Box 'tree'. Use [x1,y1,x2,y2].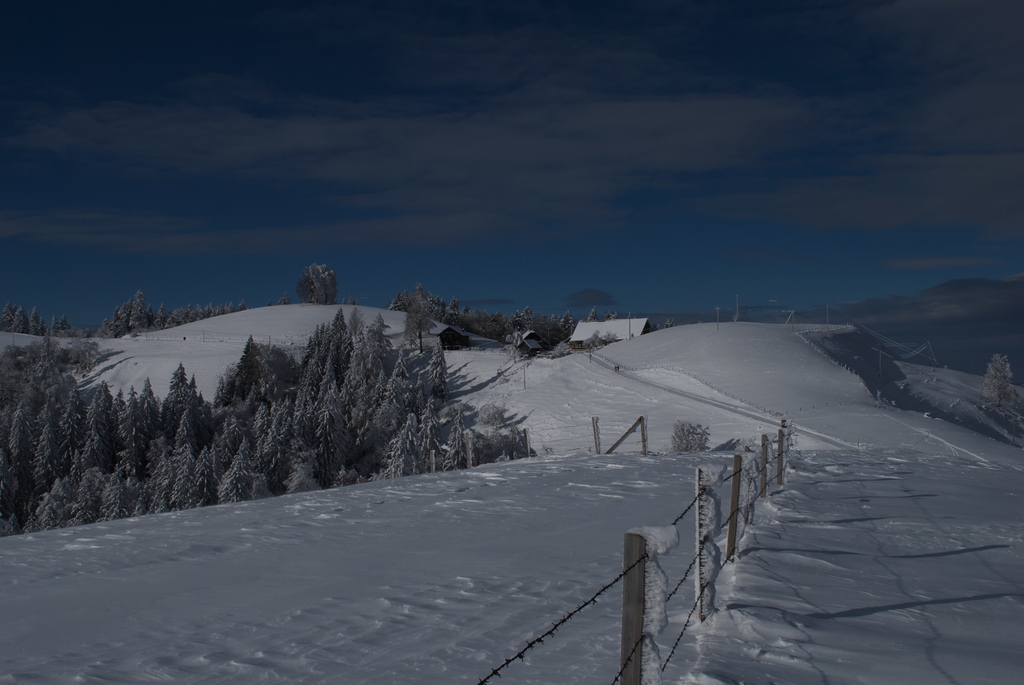
[982,350,1013,408].
